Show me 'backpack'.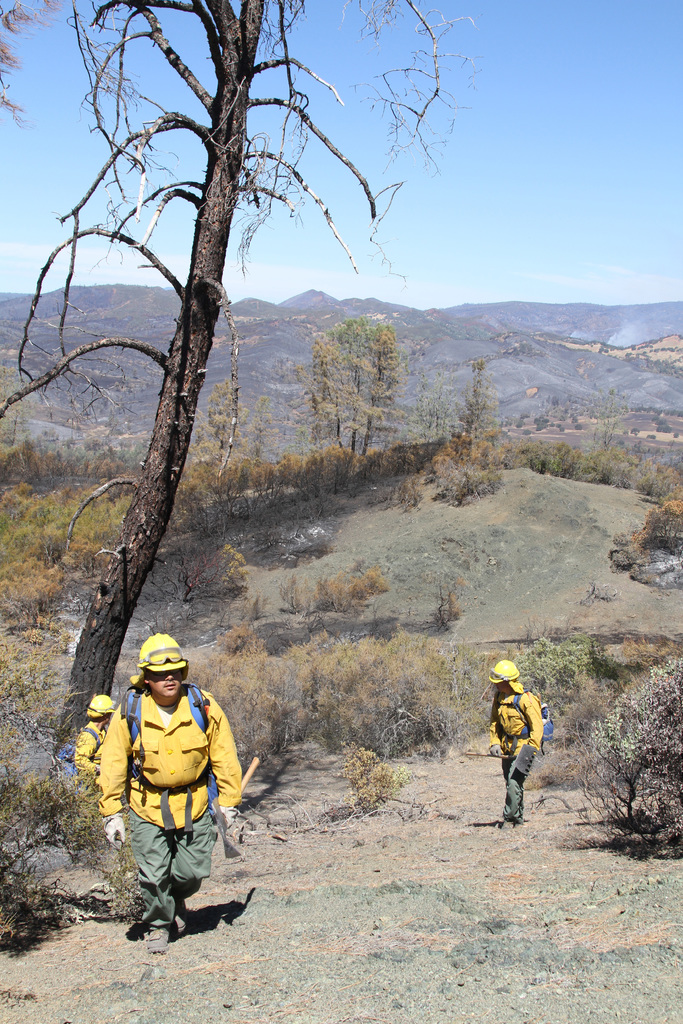
'backpack' is here: box(125, 696, 212, 828).
